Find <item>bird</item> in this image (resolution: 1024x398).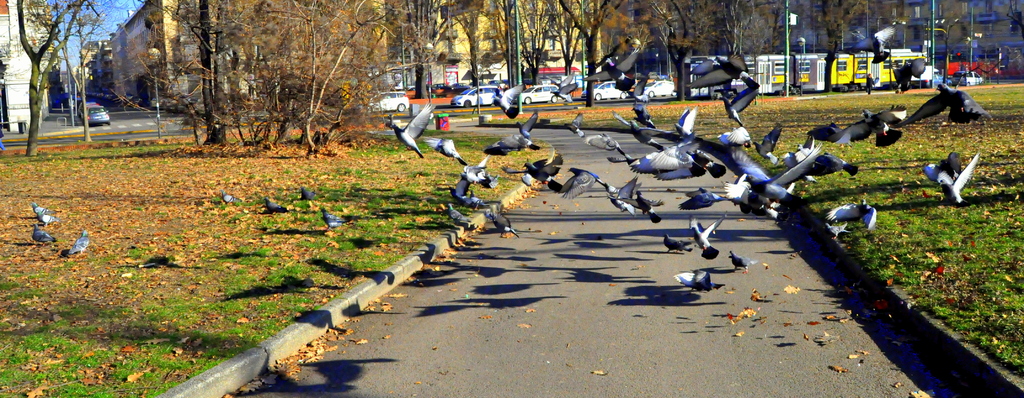
{"left": 65, "top": 221, "right": 93, "bottom": 255}.
